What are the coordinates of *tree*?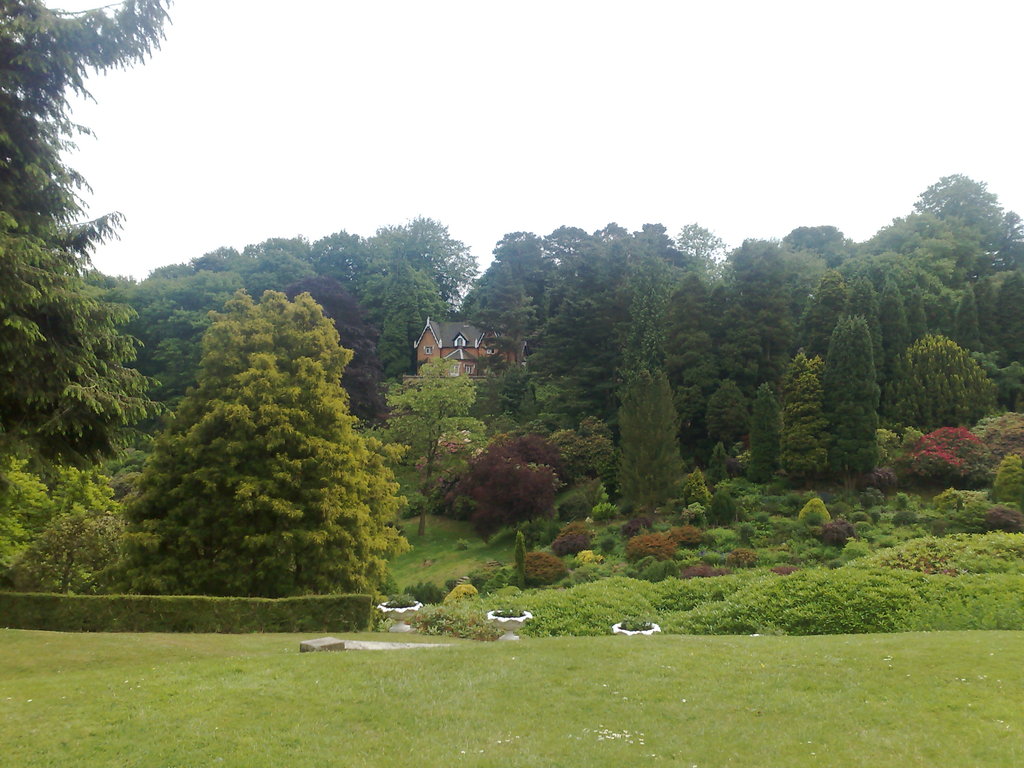
bbox=[700, 374, 753, 447].
